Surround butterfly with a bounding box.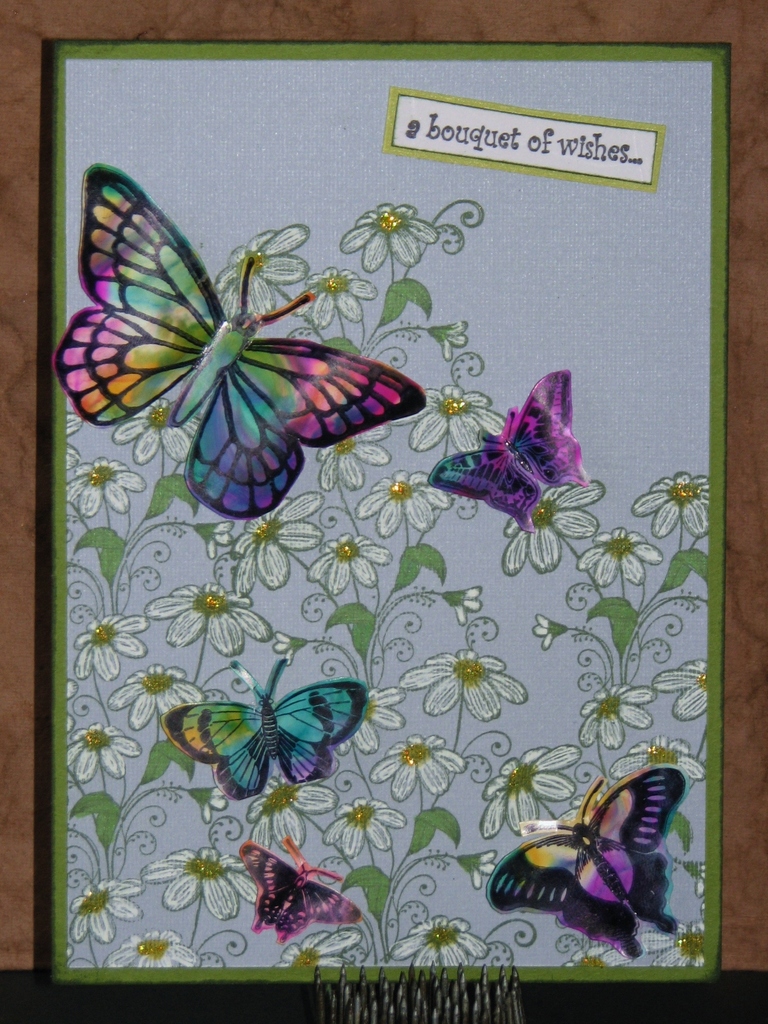
{"x1": 230, "y1": 834, "x2": 360, "y2": 955}.
